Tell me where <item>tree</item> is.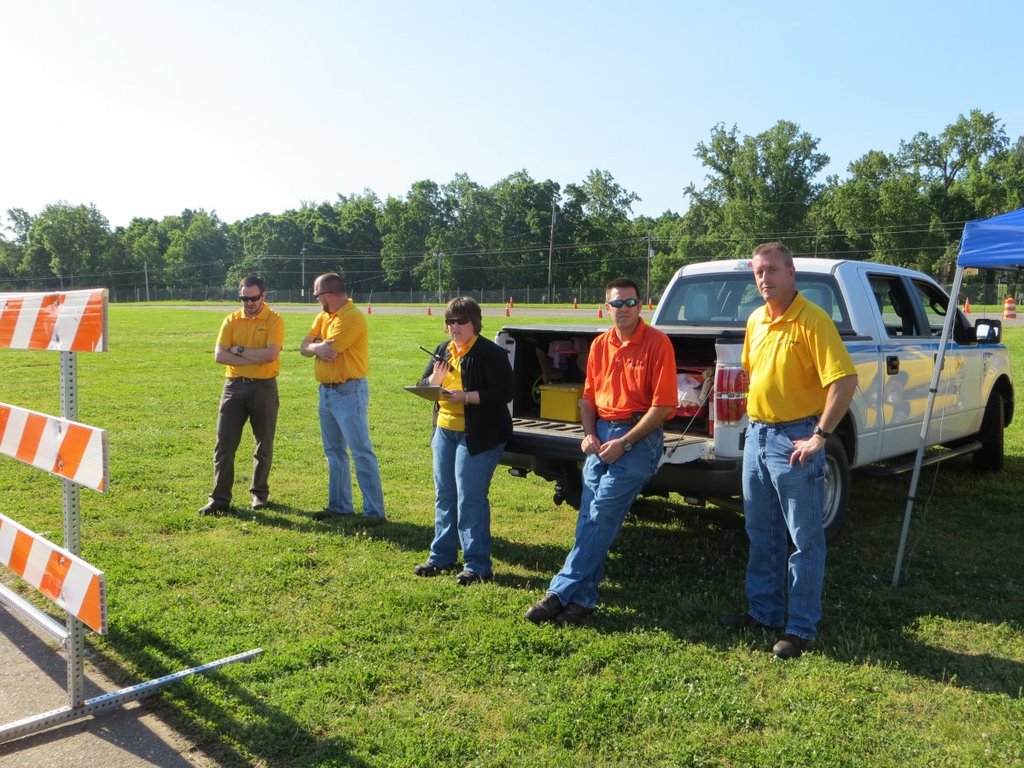
<item>tree</item> is at x1=129 y1=220 x2=161 y2=284.
